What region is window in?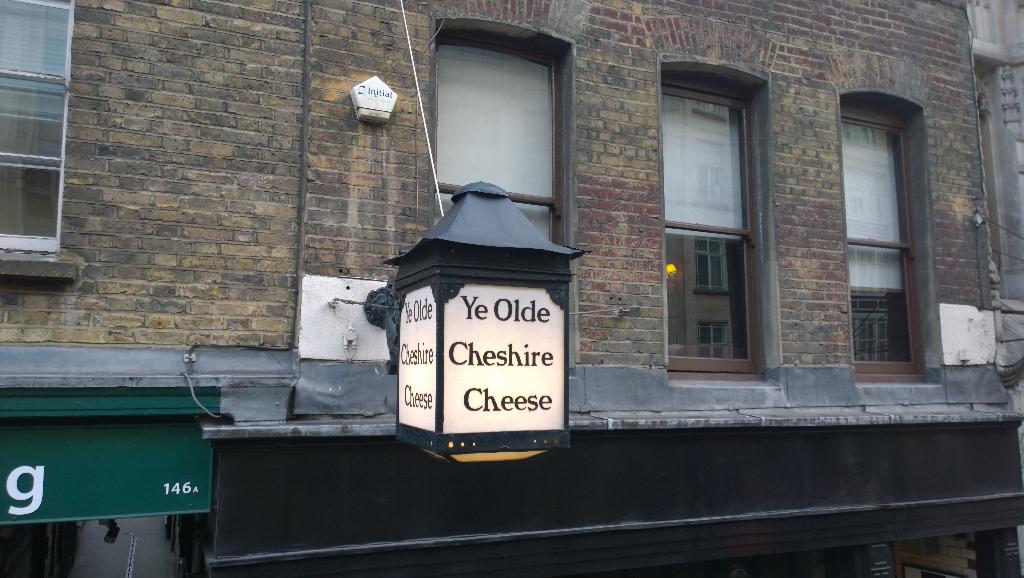
locate(656, 47, 775, 378).
